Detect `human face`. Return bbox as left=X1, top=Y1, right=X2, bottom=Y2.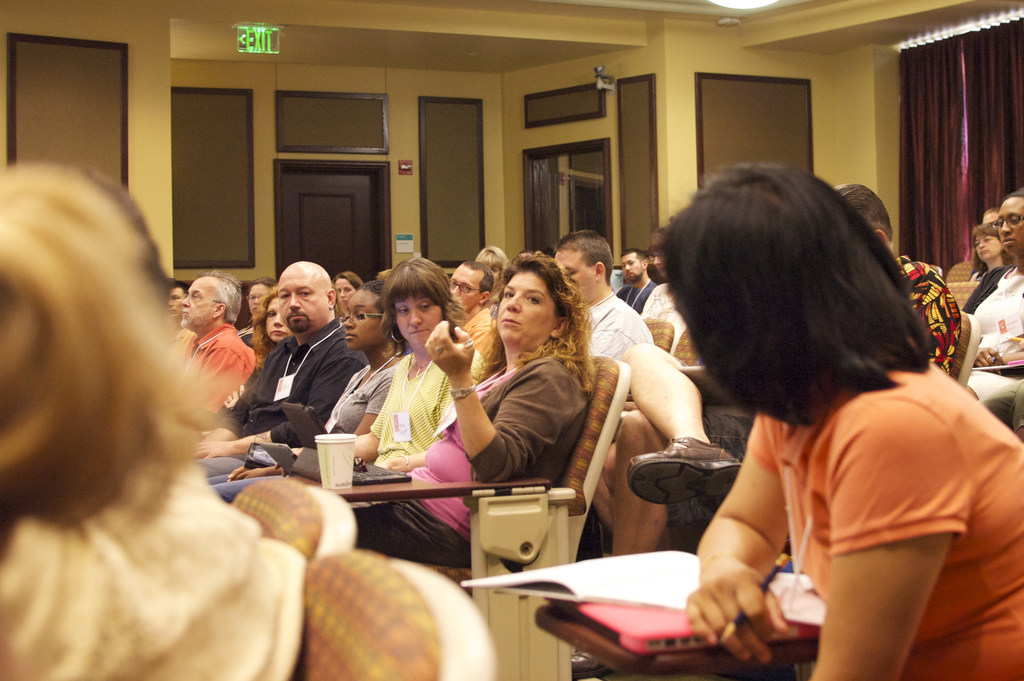
left=548, top=245, right=595, bottom=306.
